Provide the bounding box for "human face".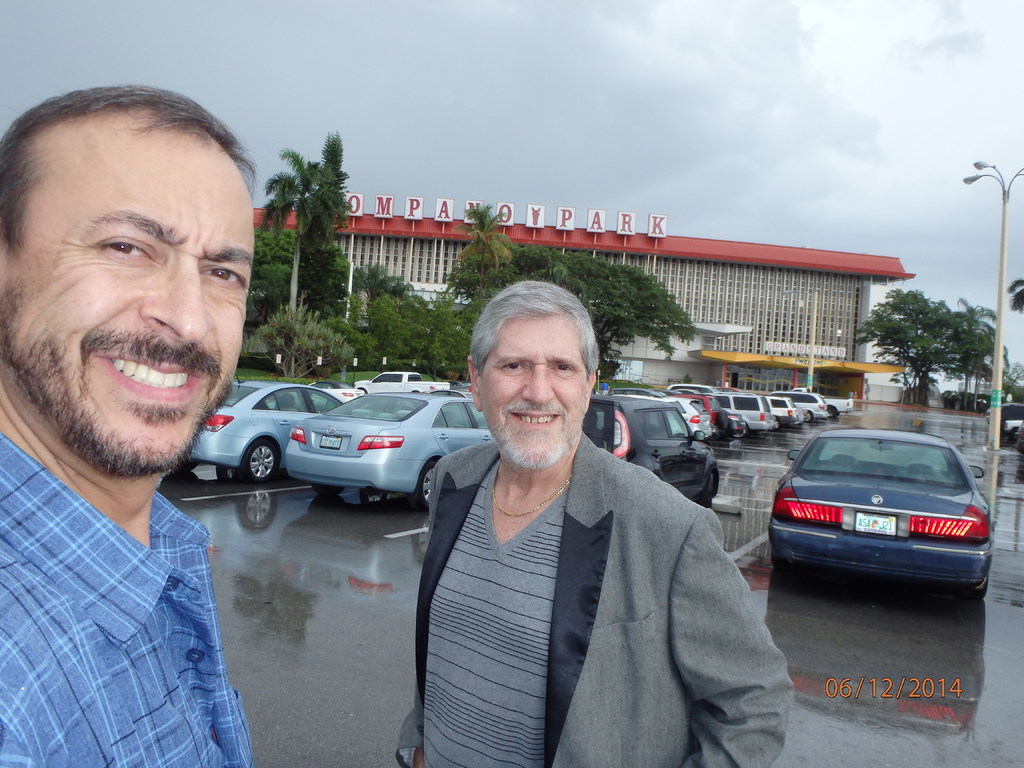
x1=479 y1=310 x2=588 y2=471.
